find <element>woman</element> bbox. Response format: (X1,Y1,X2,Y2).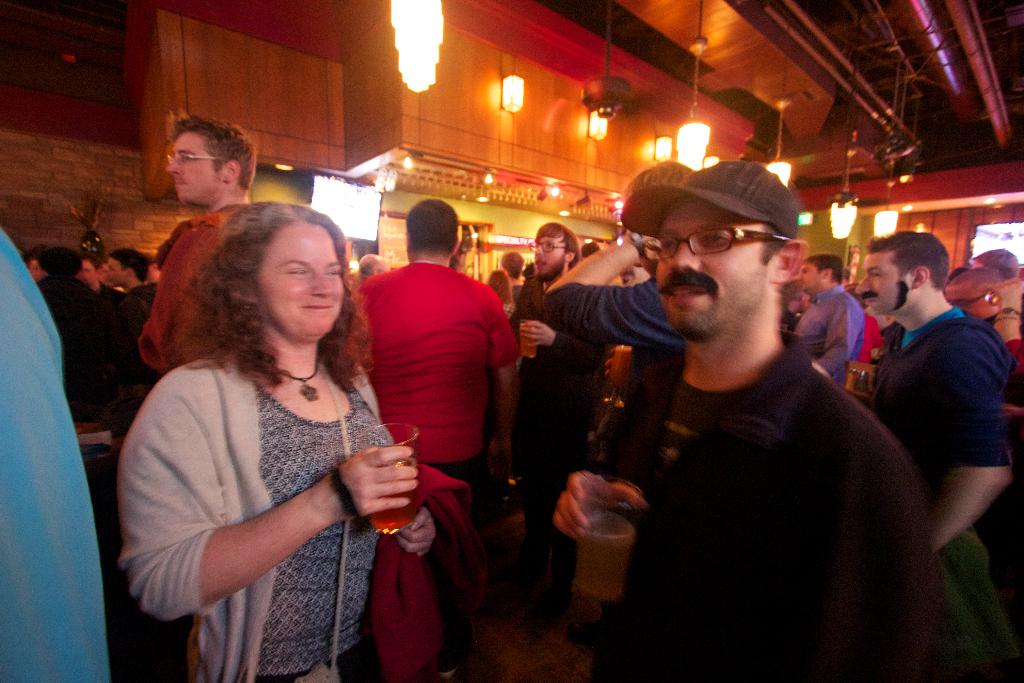
(480,269,524,361).
